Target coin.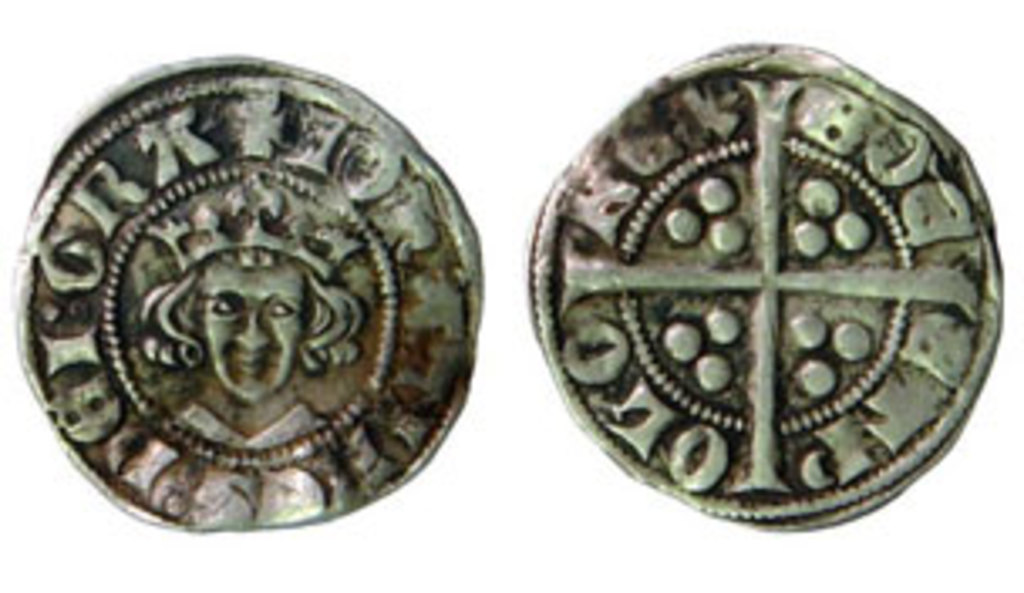
Target region: detection(522, 37, 1007, 529).
